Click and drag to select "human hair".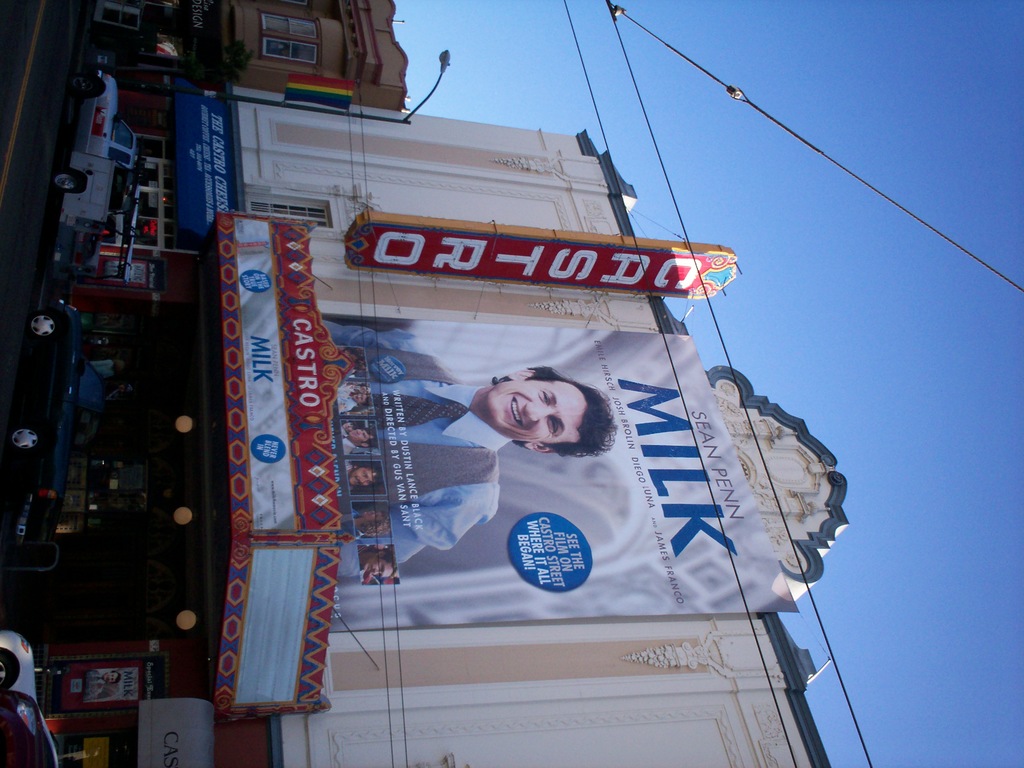
Selection: [left=357, top=508, right=392, bottom=536].
